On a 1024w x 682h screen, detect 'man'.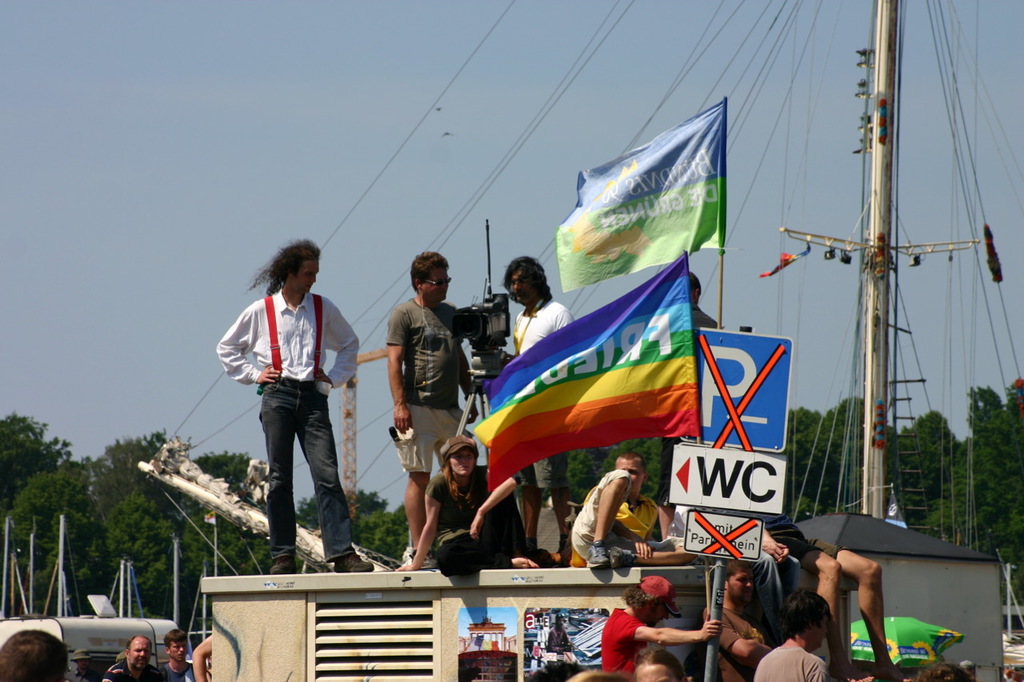
{"left": 0, "top": 628, "right": 67, "bottom": 681}.
